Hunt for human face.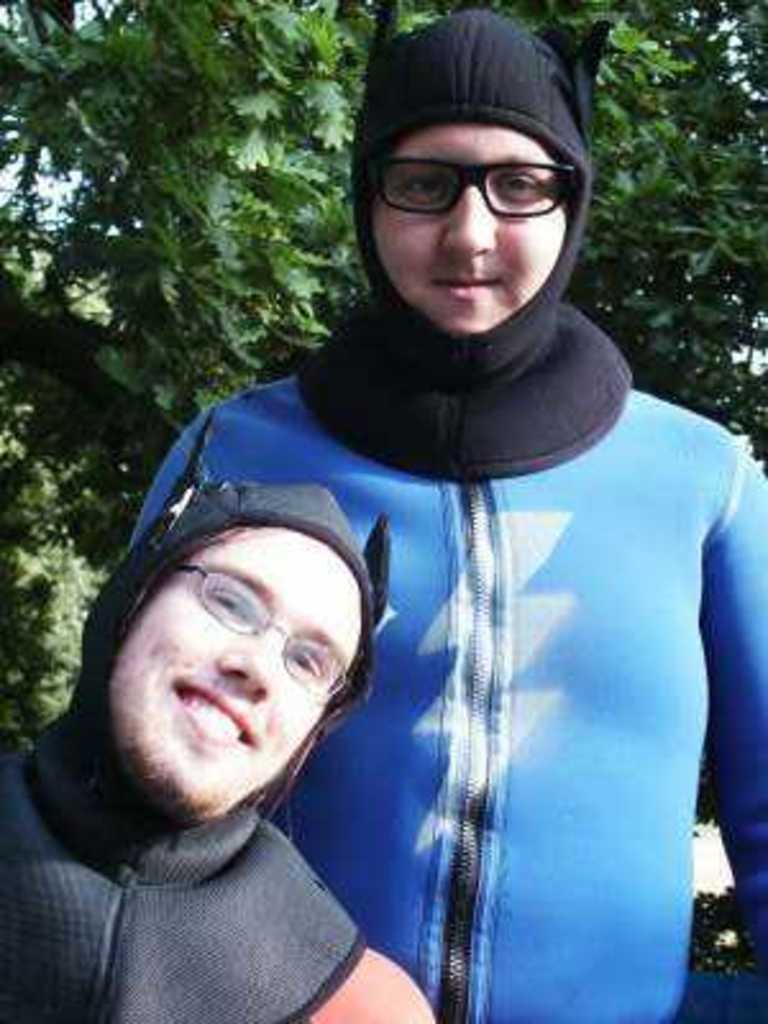
Hunted down at 361/110/571/335.
